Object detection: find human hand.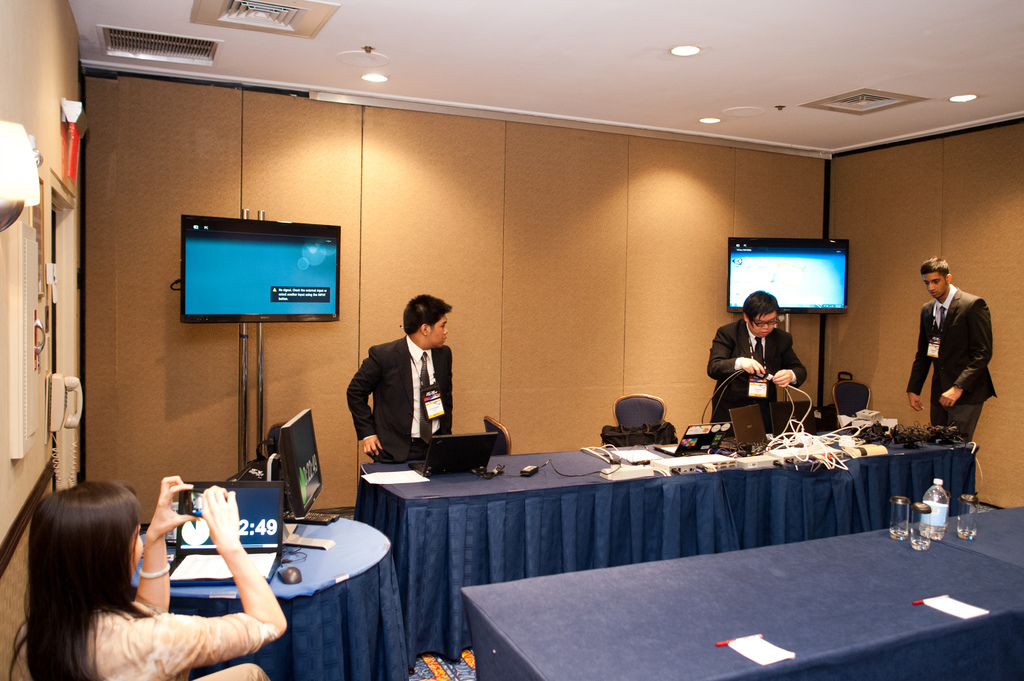
bbox(144, 473, 202, 540).
